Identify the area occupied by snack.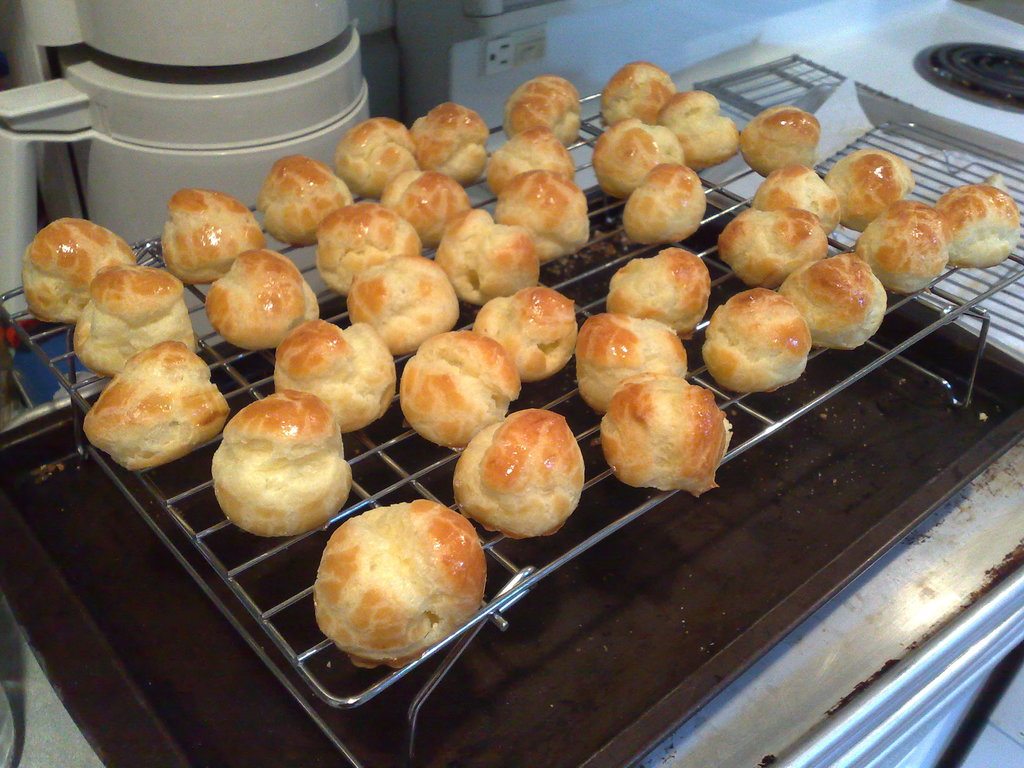
Area: pyautogui.locateOnScreen(87, 343, 232, 472).
